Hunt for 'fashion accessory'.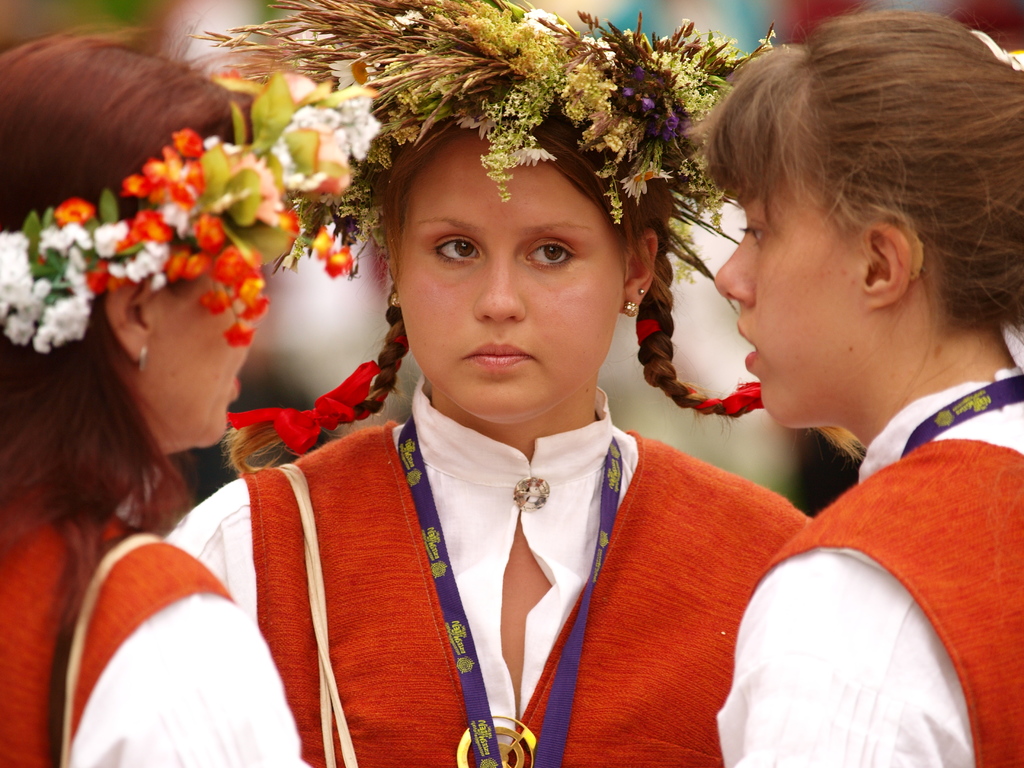
Hunted down at (137, 346, 144, 377).
